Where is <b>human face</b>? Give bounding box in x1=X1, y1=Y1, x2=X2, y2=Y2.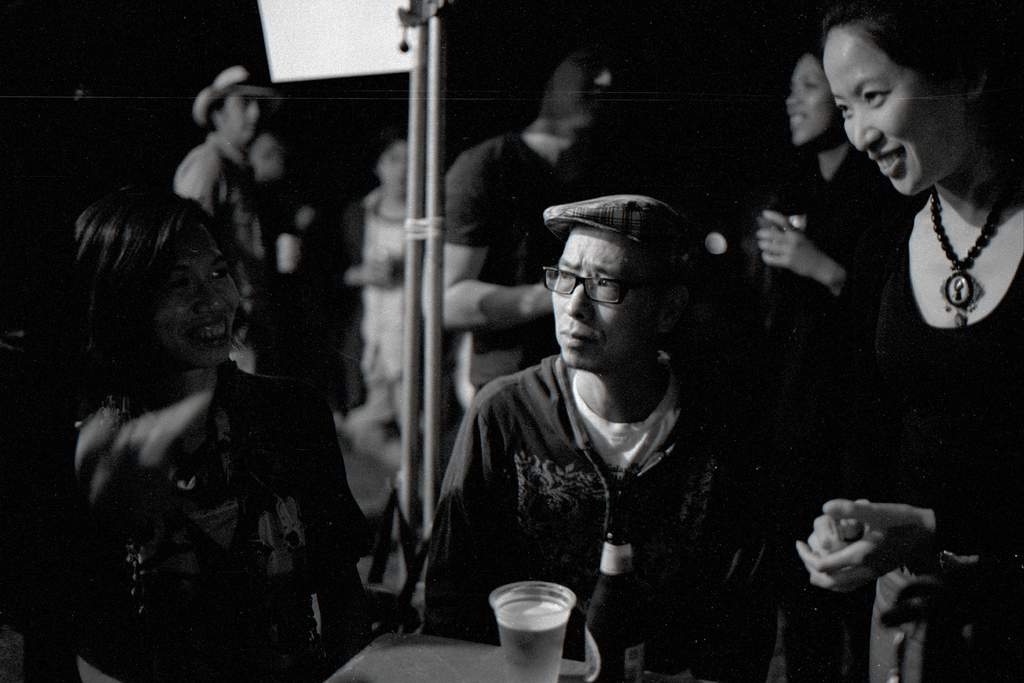
x1=138, y1=247, x2=239, y2=368.
